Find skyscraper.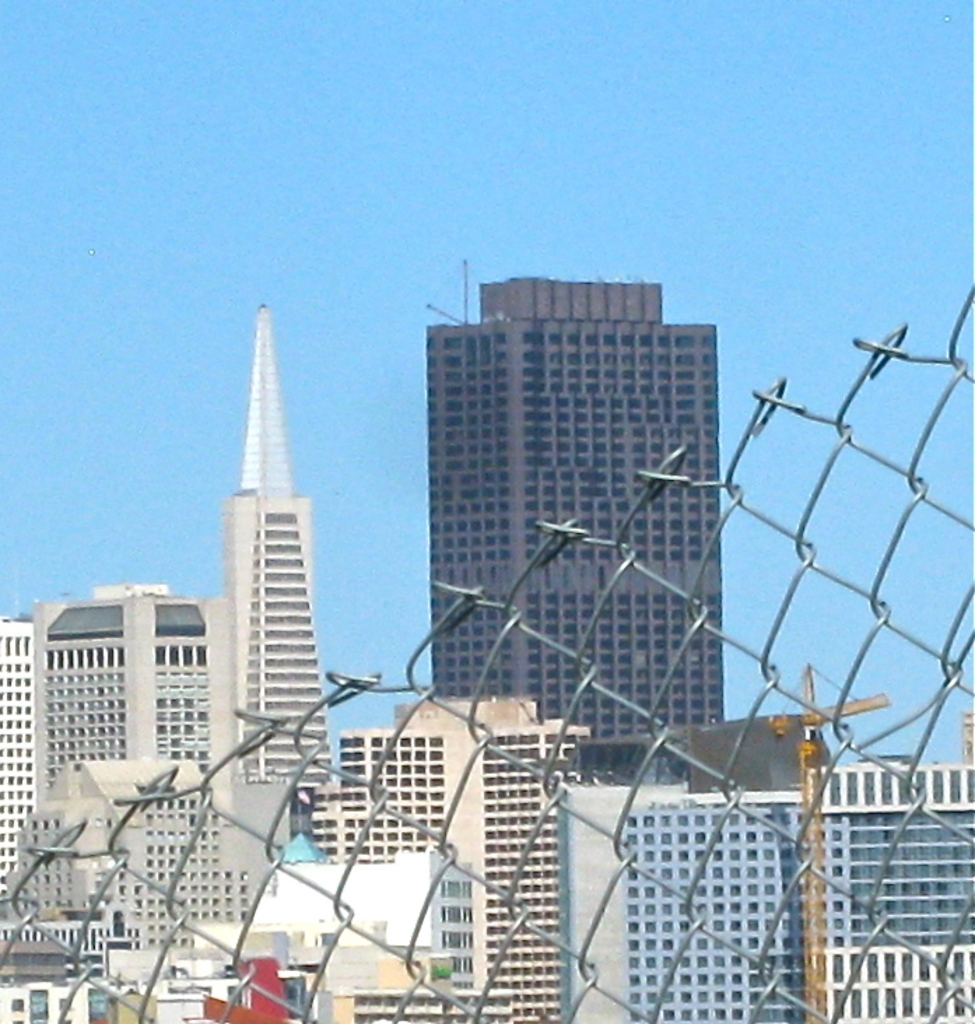
{"x1": 364, "y1": 252, "x2": 762, "y2": 793}.
